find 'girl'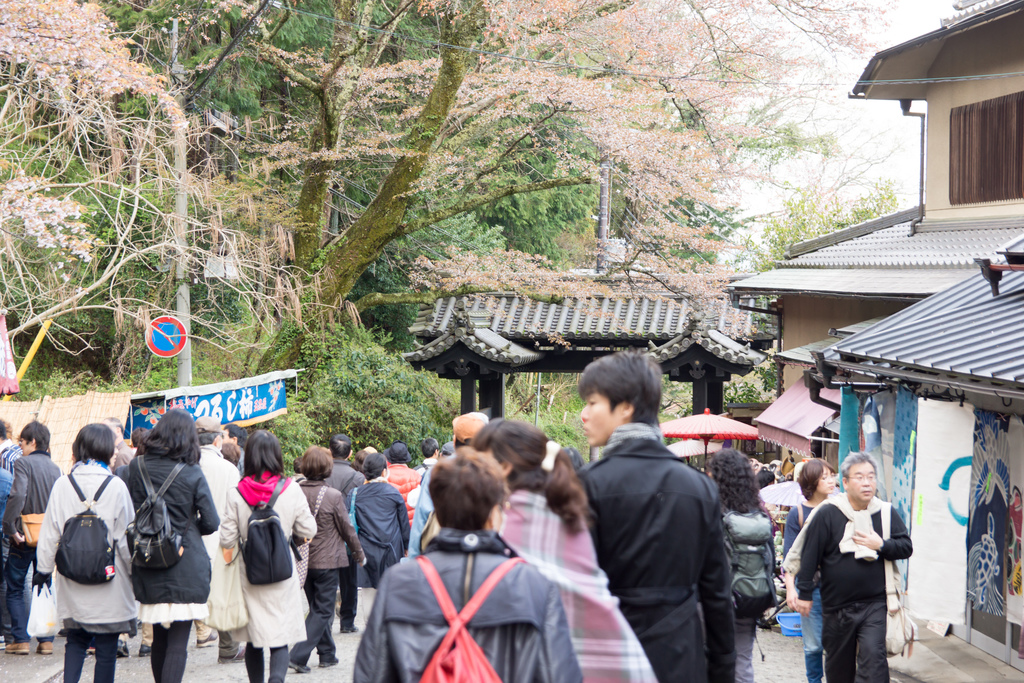
706/448/776/680
